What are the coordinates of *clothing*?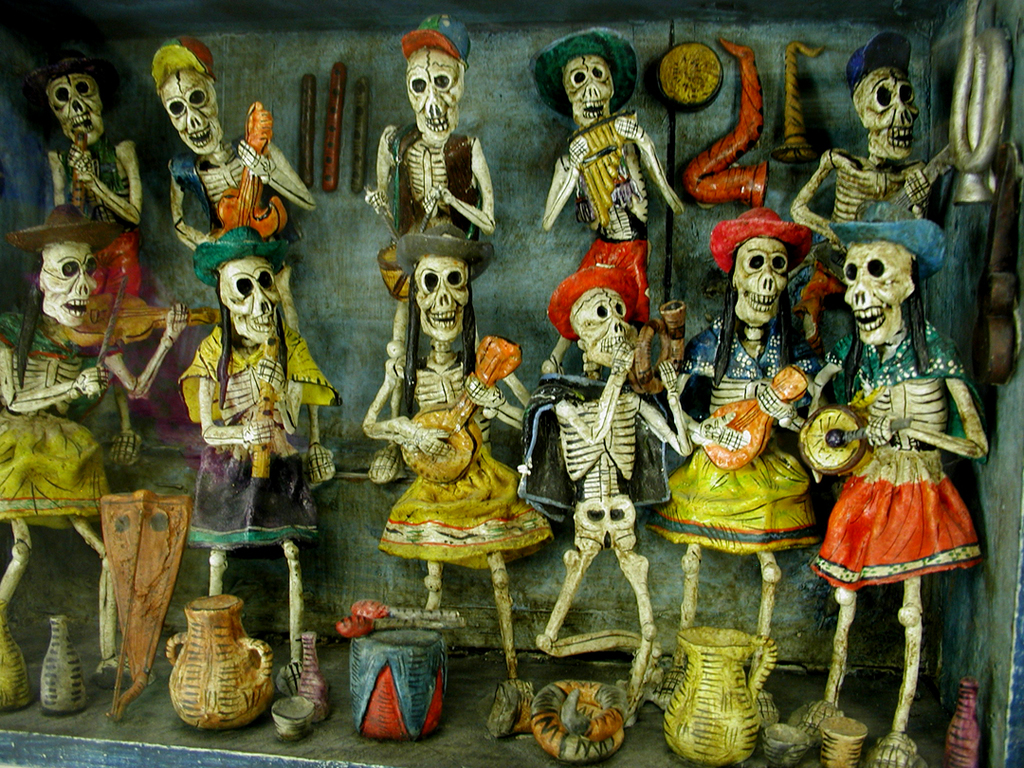
(381, 443, 550, 571).
